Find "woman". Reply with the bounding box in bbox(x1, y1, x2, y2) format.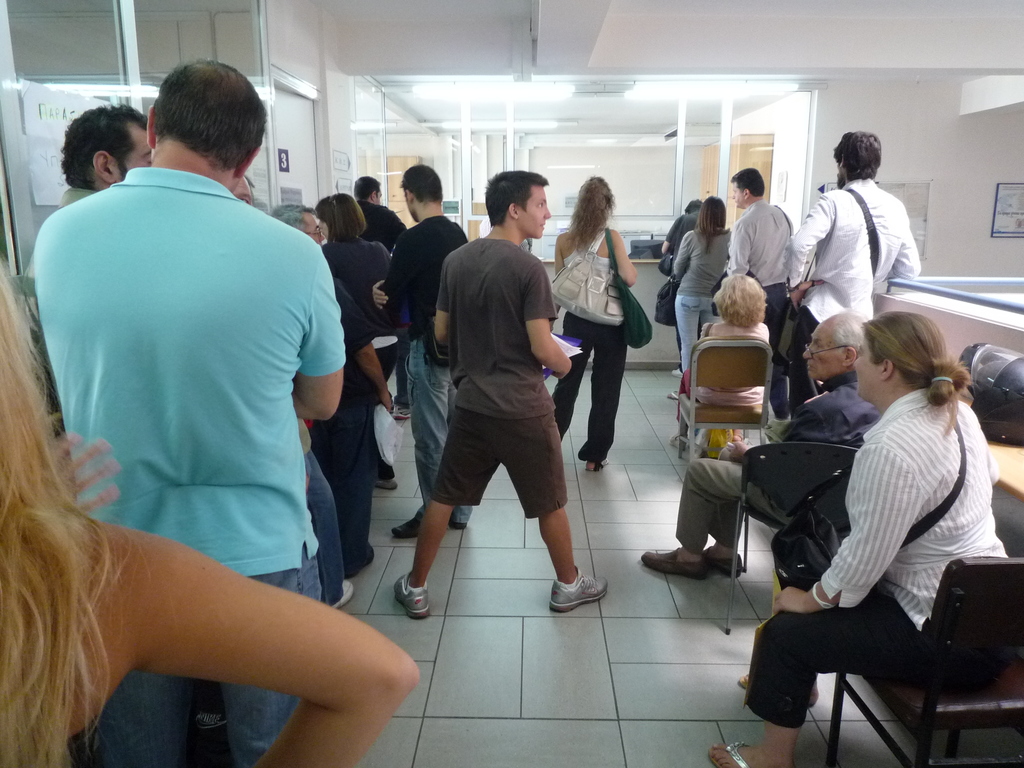
bbox(671, 274, 771, 452).
